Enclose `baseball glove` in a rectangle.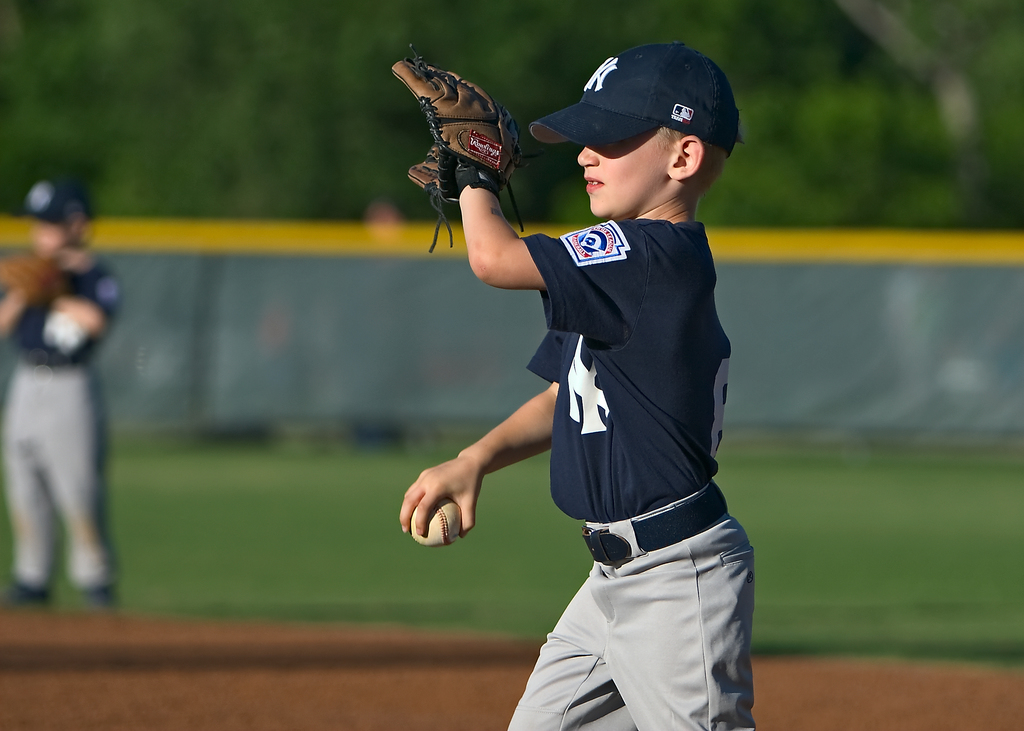
0, 257, 69, 307.
